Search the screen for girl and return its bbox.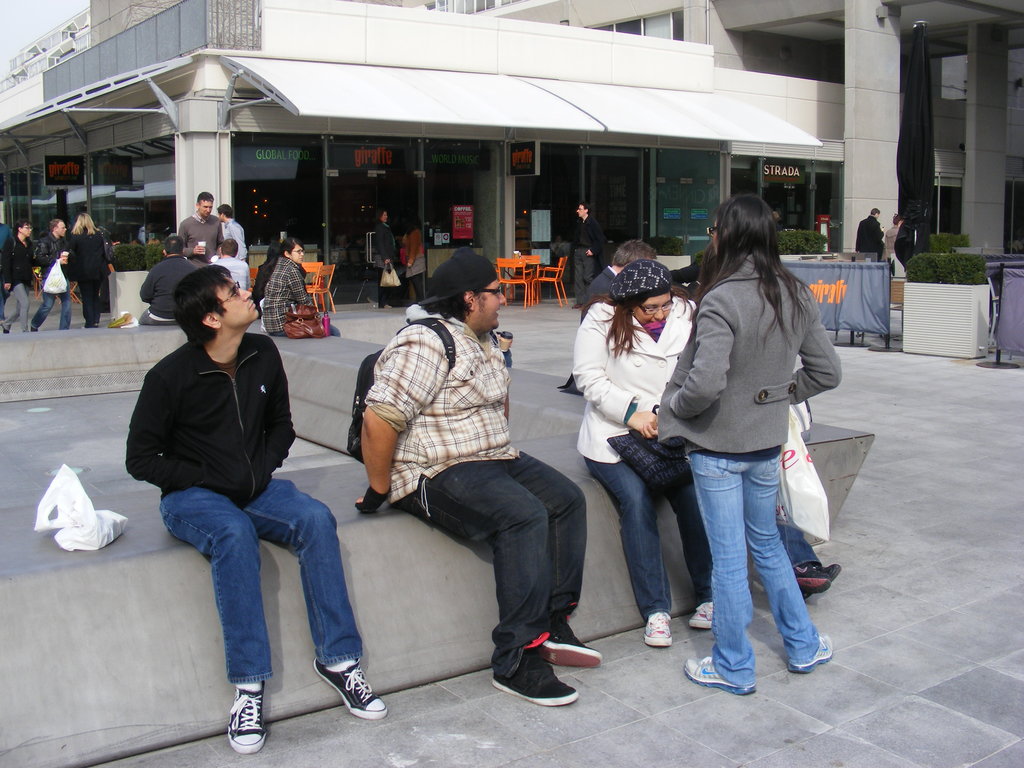
Found: {"left": 259, "top": 236, "right": 341, "bottom": 341}.
